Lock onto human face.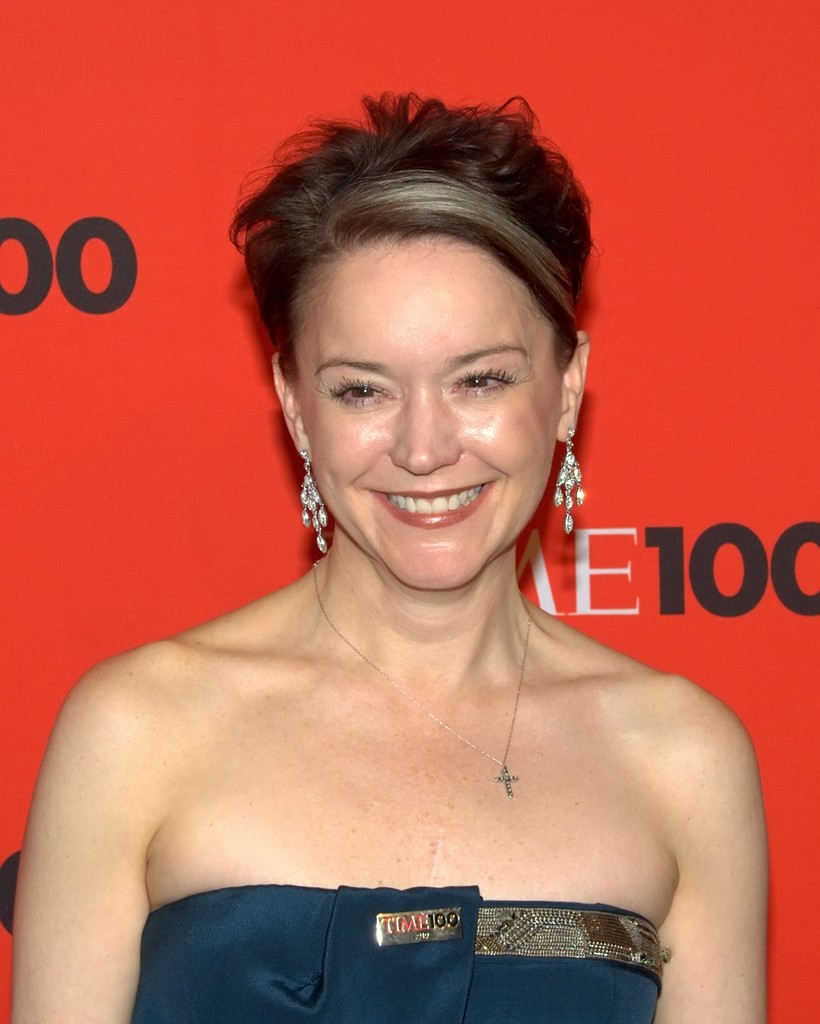
Locked: box=[296, 233, 567, 592].
